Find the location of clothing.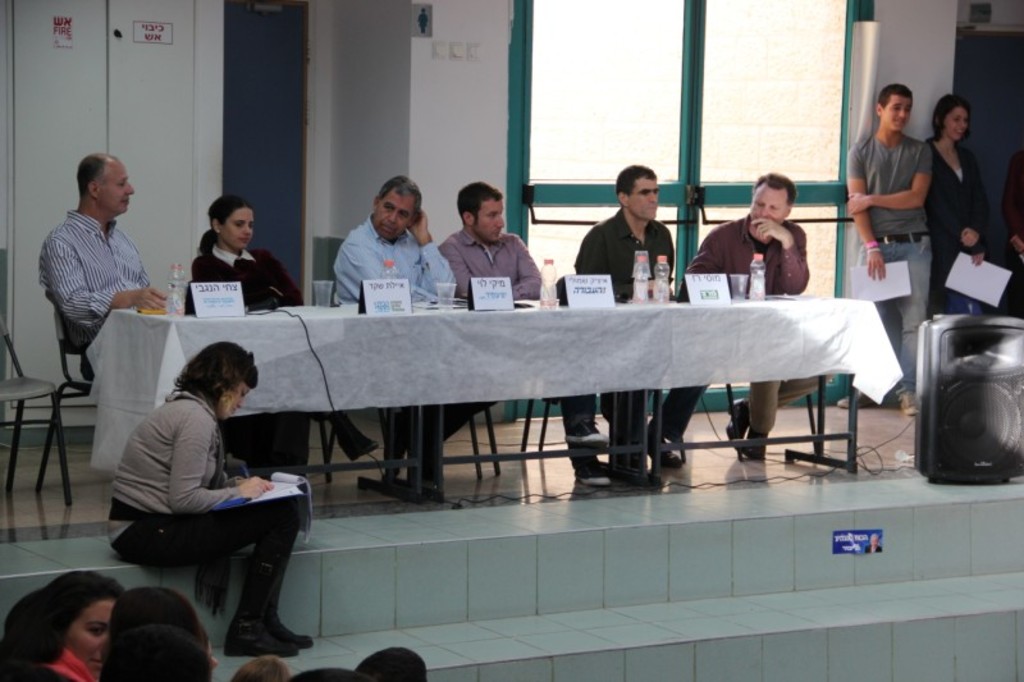
Location: 36:210:168:379.
